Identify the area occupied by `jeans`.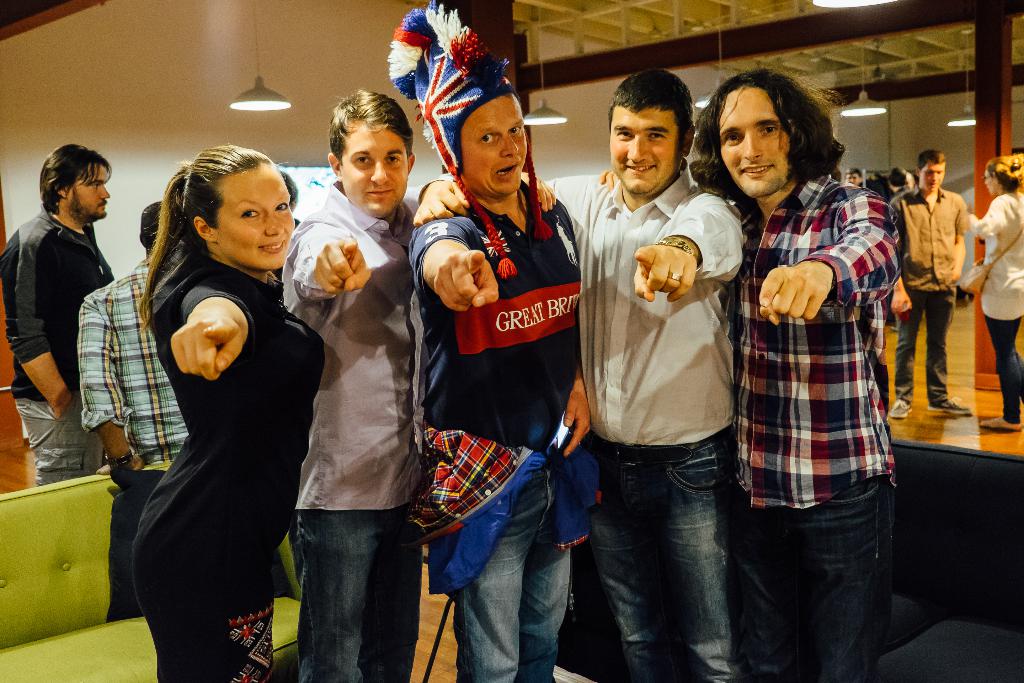
Area: crop(296, 503, 417, 682).
